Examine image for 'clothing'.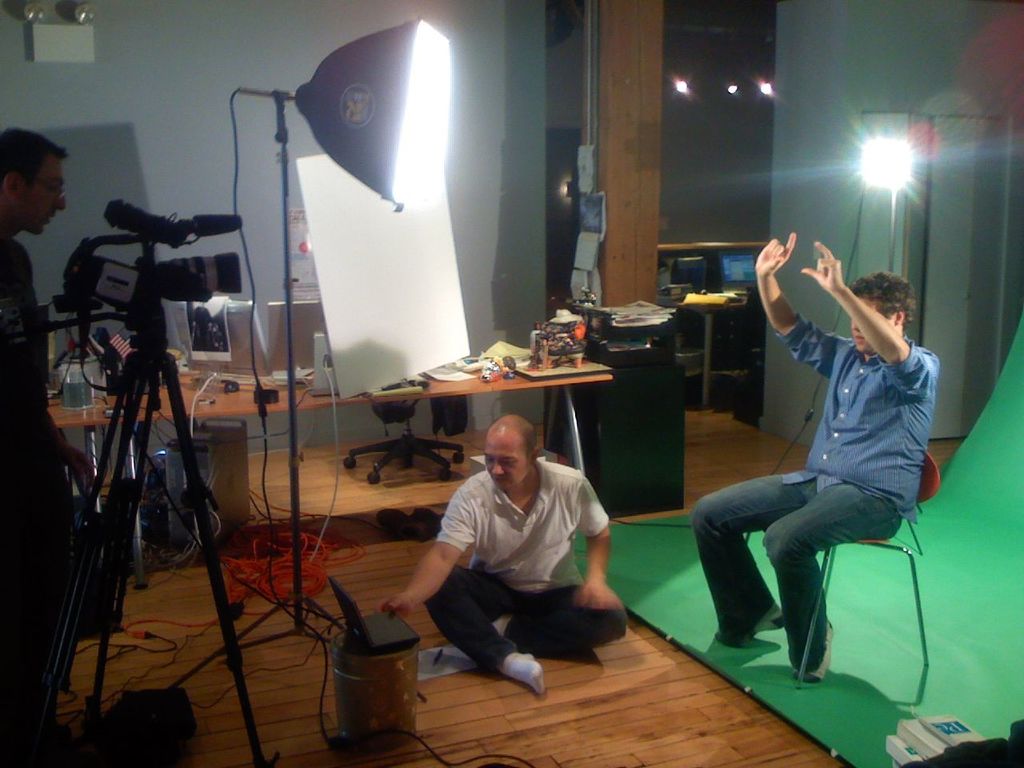
Examination result: (x1=690, y1=313, x2=942, y2=672).
